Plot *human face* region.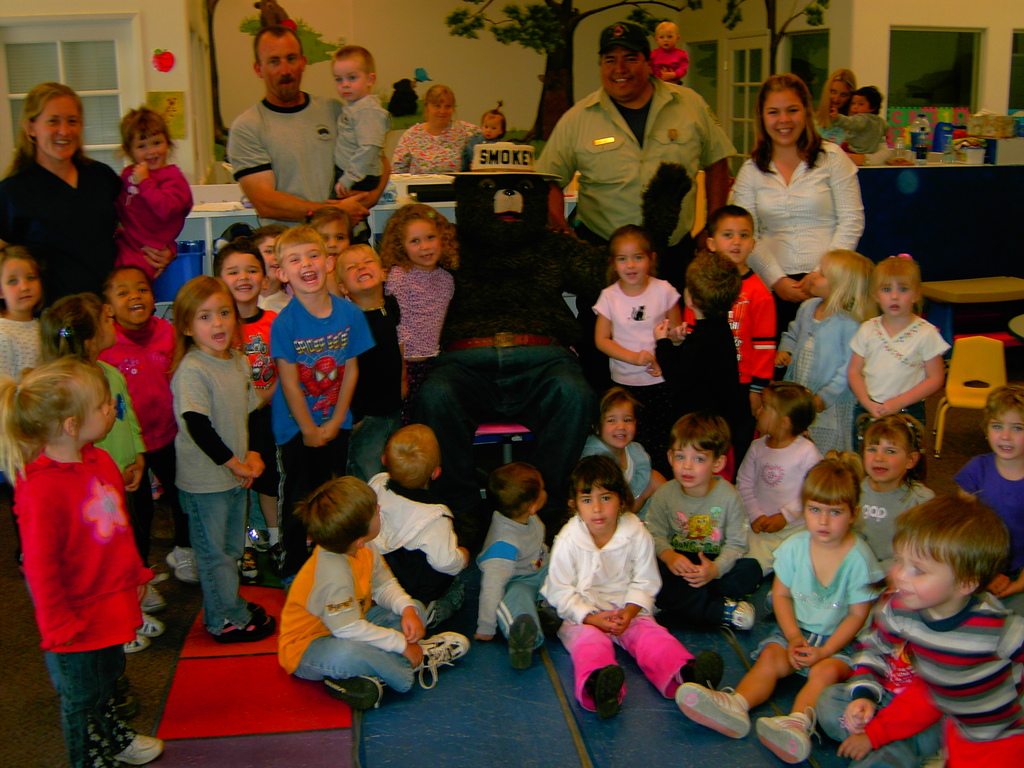
Plotted at BBox(258, 240, 280, 282).
